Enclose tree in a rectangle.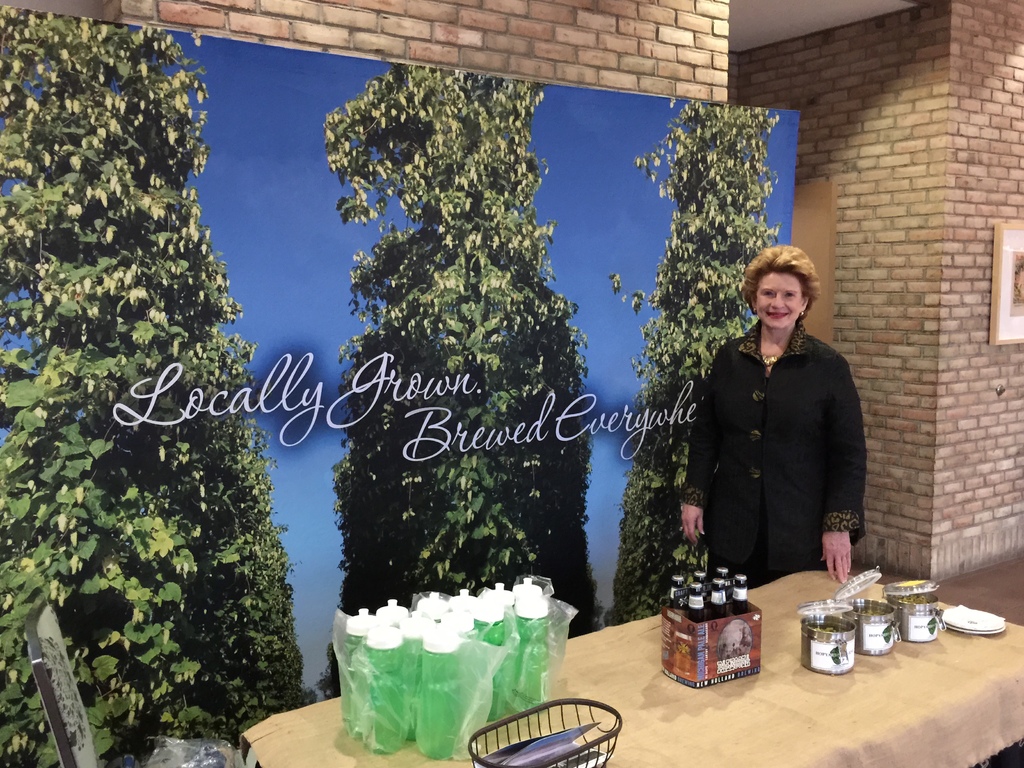
box=[314, 62, 608, 641].
